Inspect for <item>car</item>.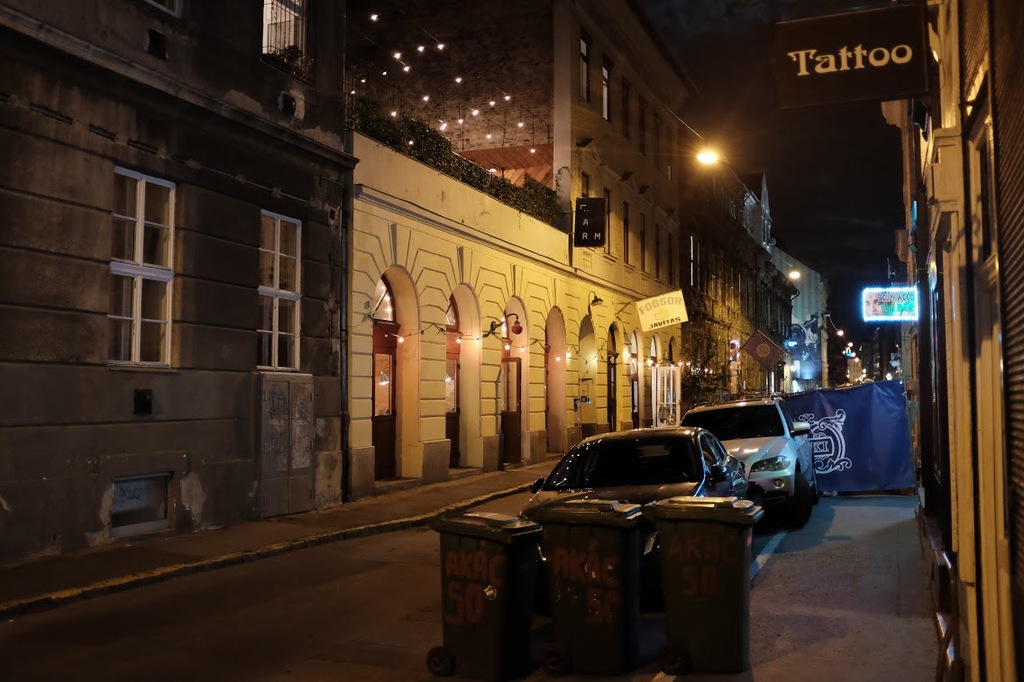
Inspection: (left=529, top=425, right=746, bottom=504).
